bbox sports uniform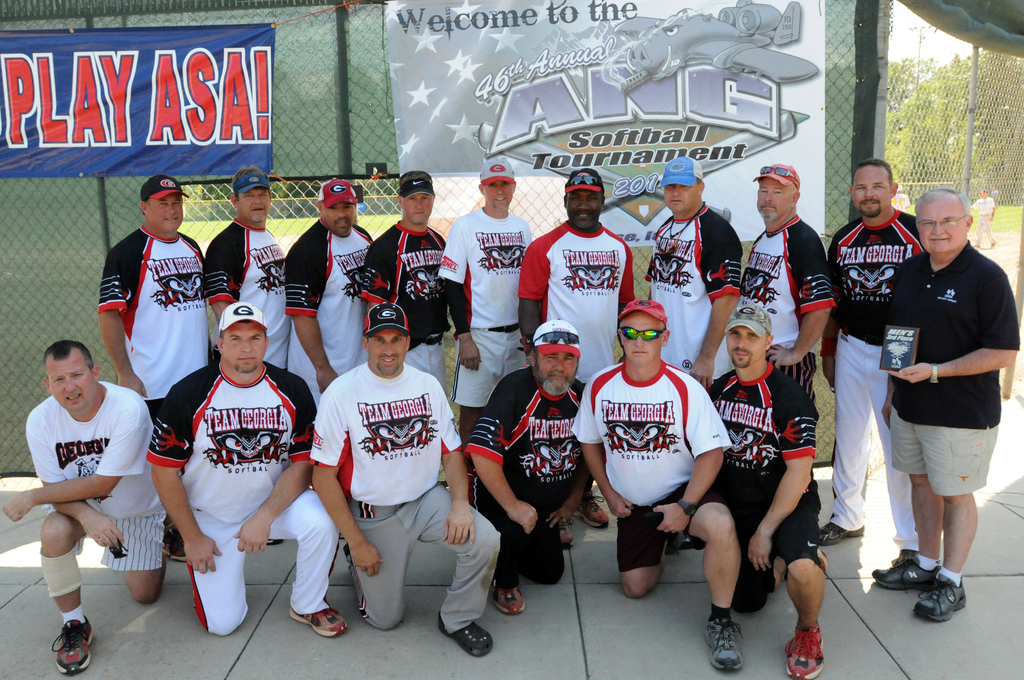
box(575, 340, 726, 560)
